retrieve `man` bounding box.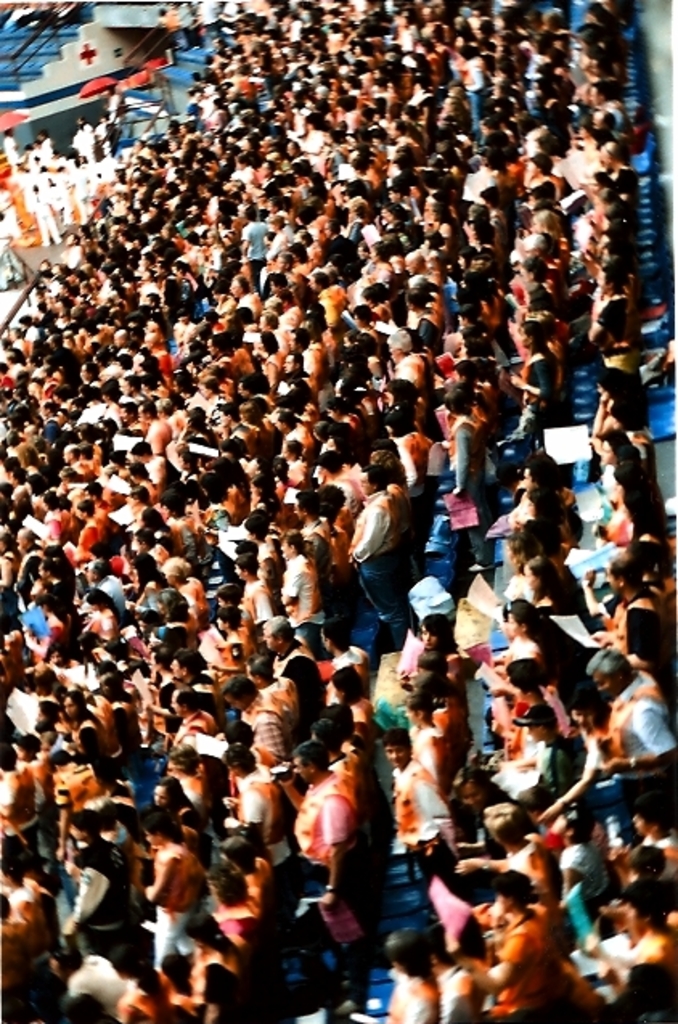
Bounding box: bbox=(601, 646, 676, 821).
